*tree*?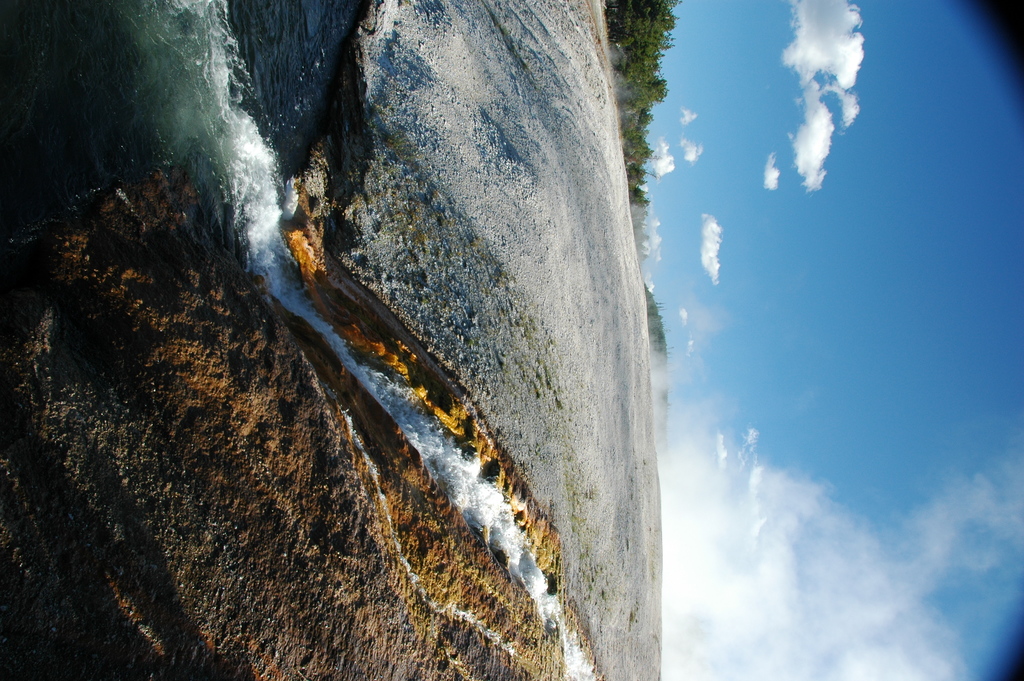
bbox=[641, 313, 675, 474]
